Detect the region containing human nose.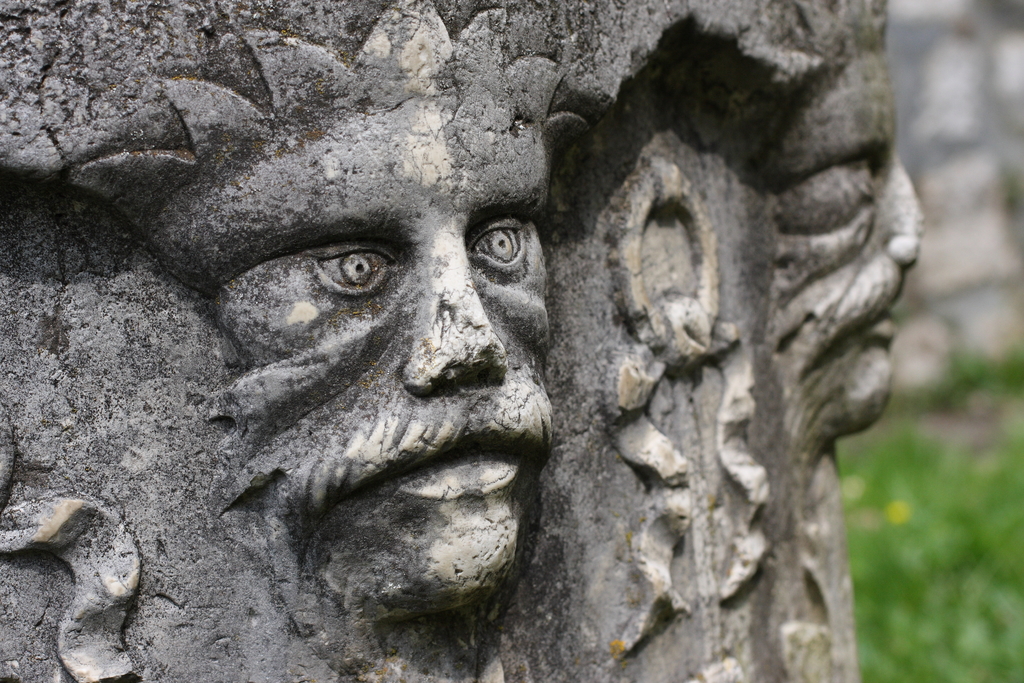
403,238,509,395.
